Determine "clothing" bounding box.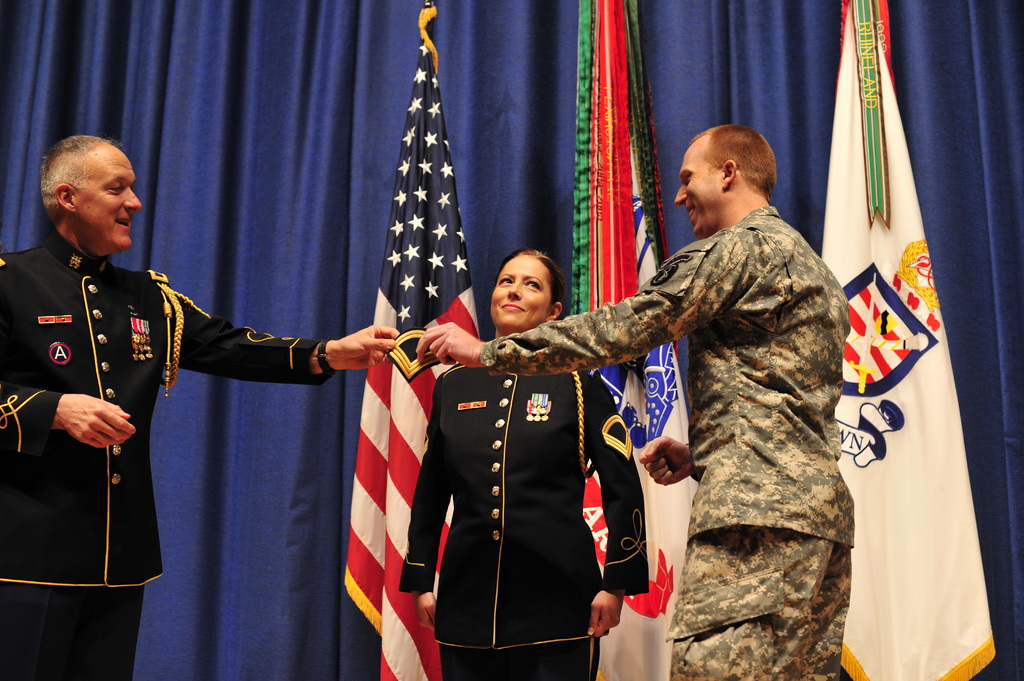
Determined: Rect(0, 229, 334, 680).
